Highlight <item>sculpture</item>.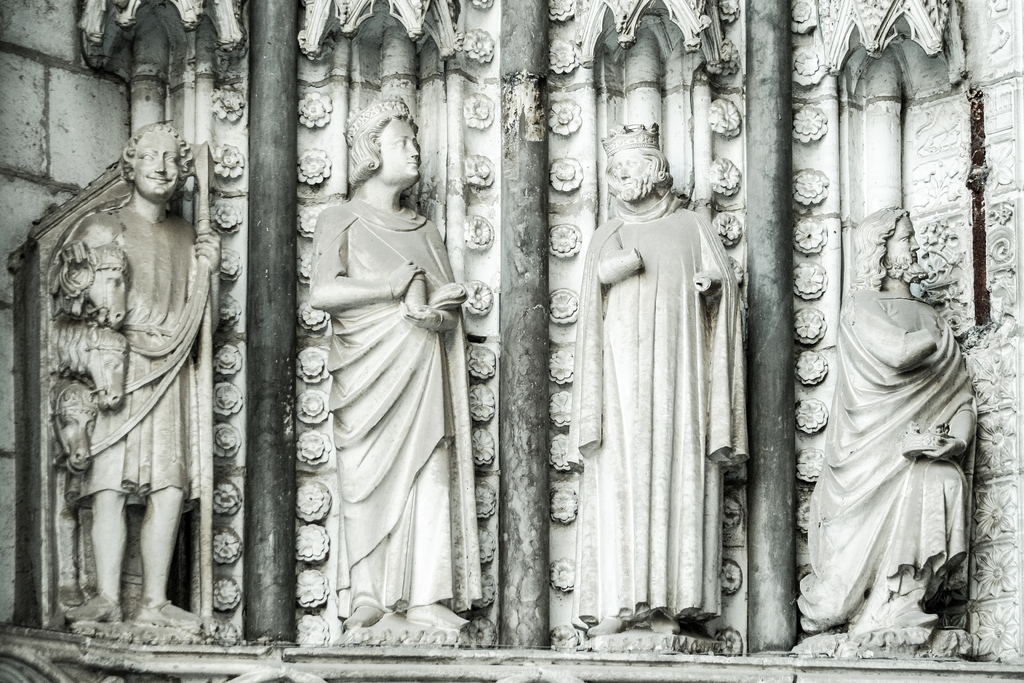
Highlighted region: <box>459,215,493,252</box>.
